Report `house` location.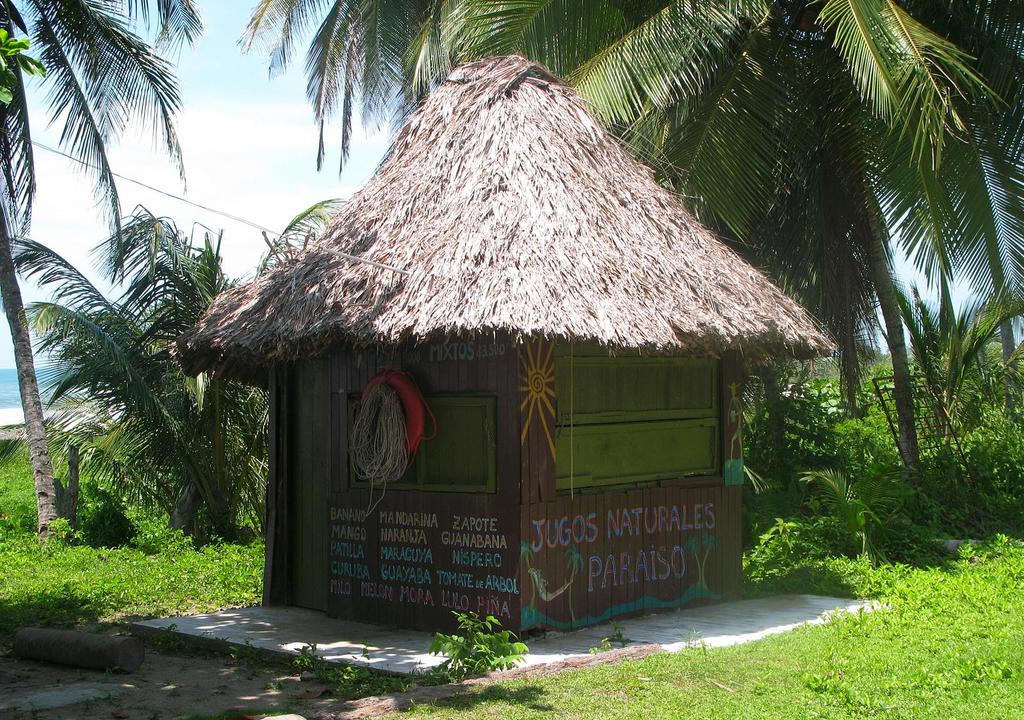
Report: pyautogui.locateOnScreen(181, 17, 845, 623).
